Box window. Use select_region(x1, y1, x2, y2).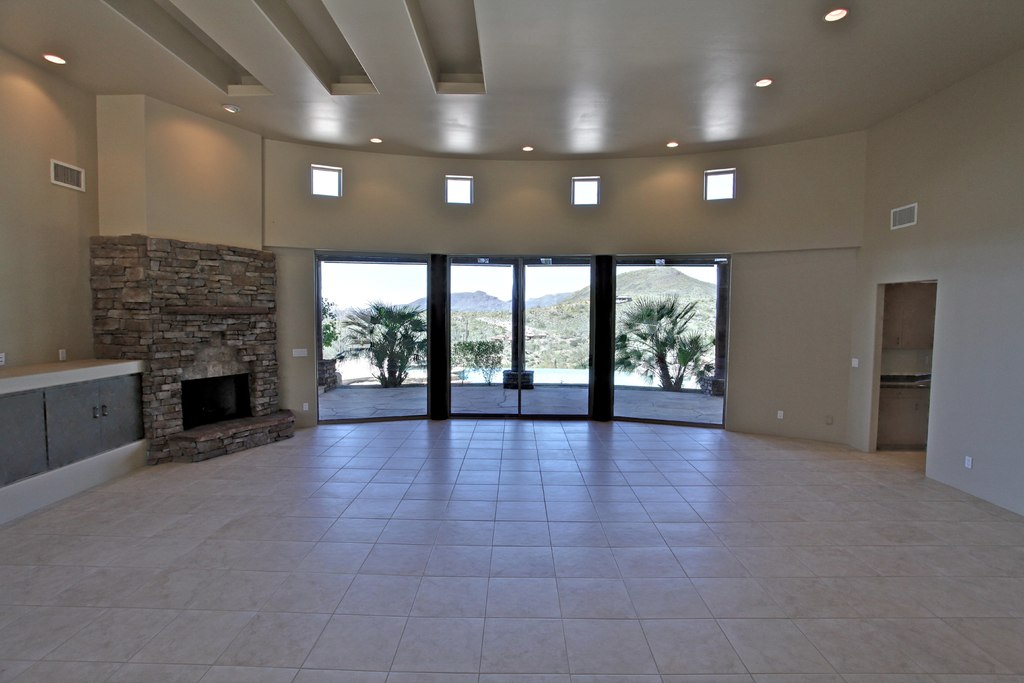
select_region(310, 165, 342, 198).
